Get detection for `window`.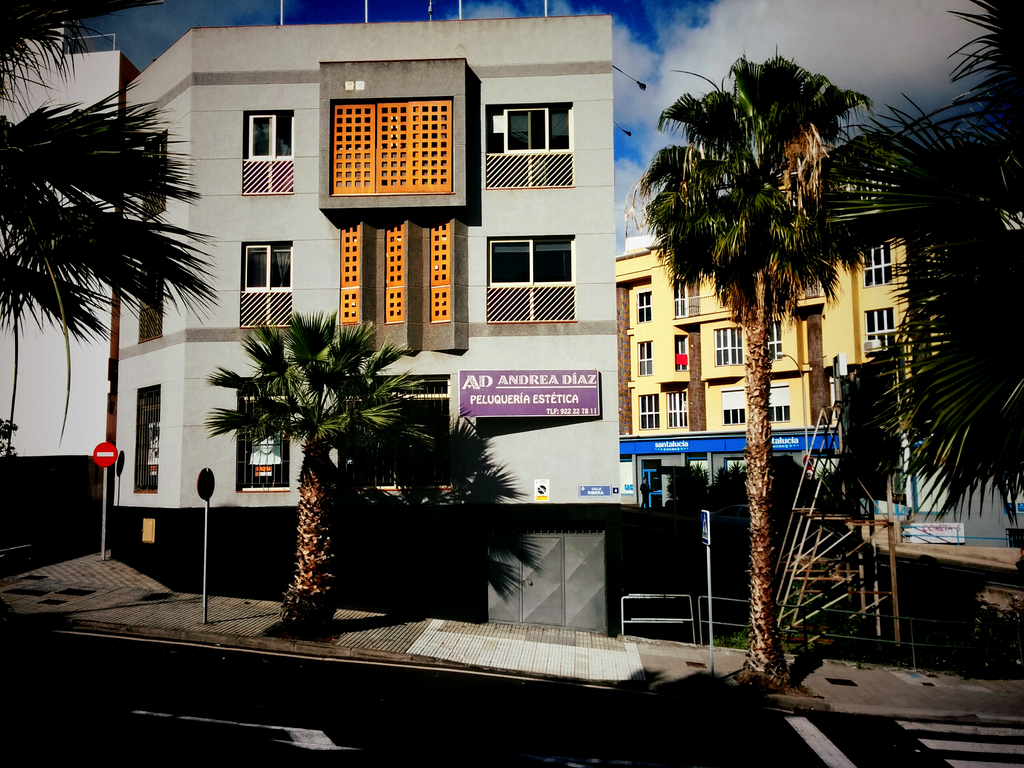
Detection: l=638, t=390, r=660, b=430.
